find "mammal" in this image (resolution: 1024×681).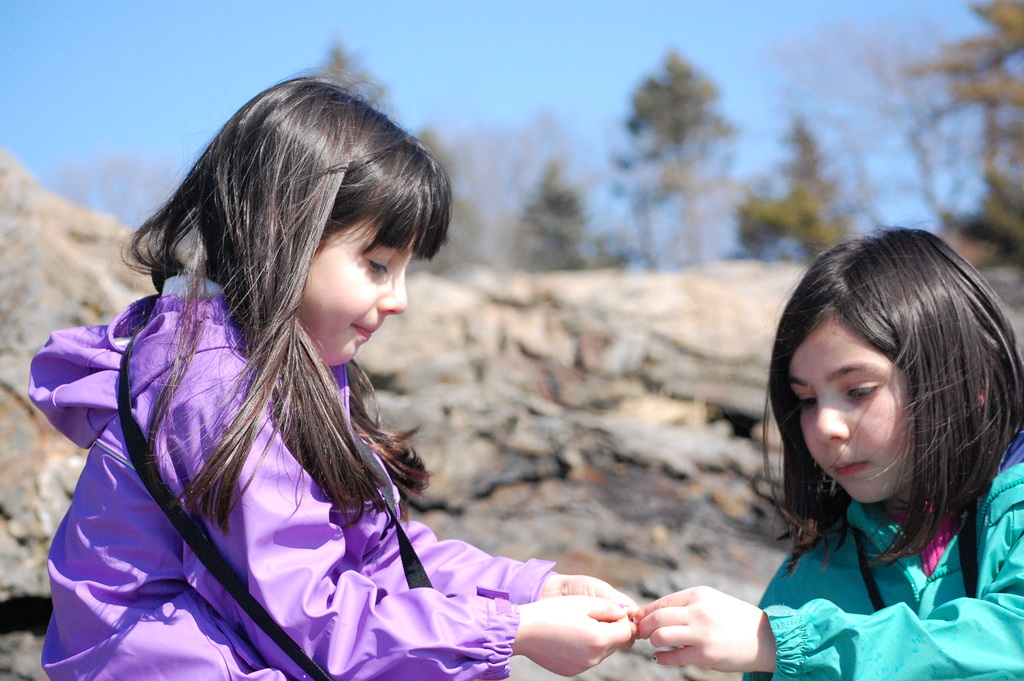
[x1=35, y1=88, x2=548, y2=627].
